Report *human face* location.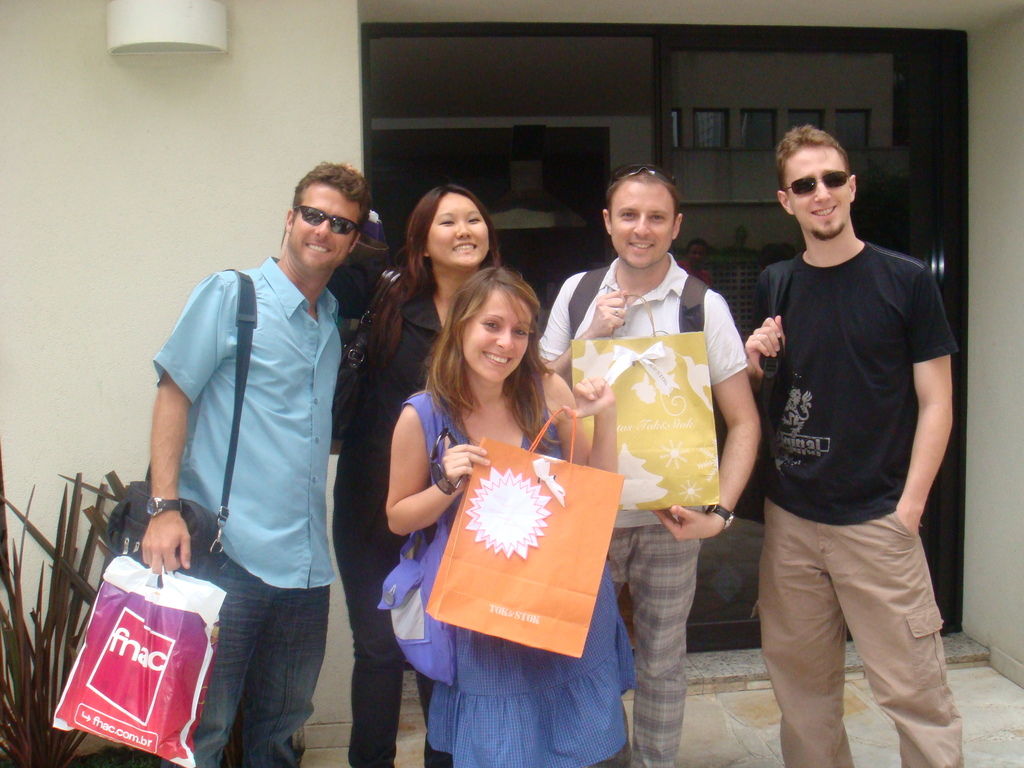
Report: [432,192,490,266].
